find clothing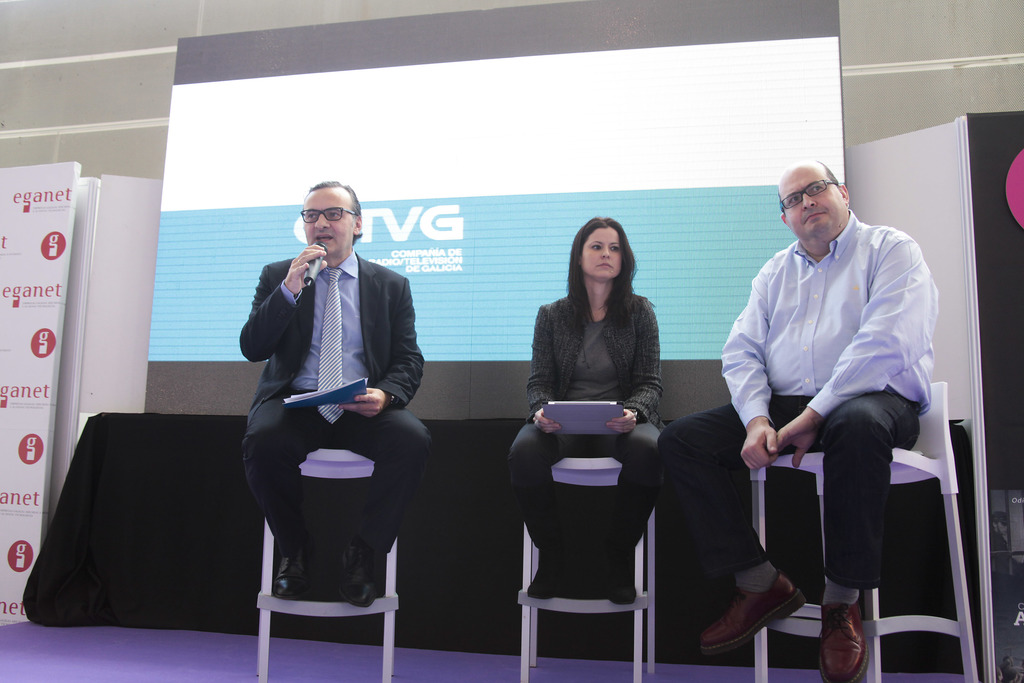
<box>654,211,939,592</box>
